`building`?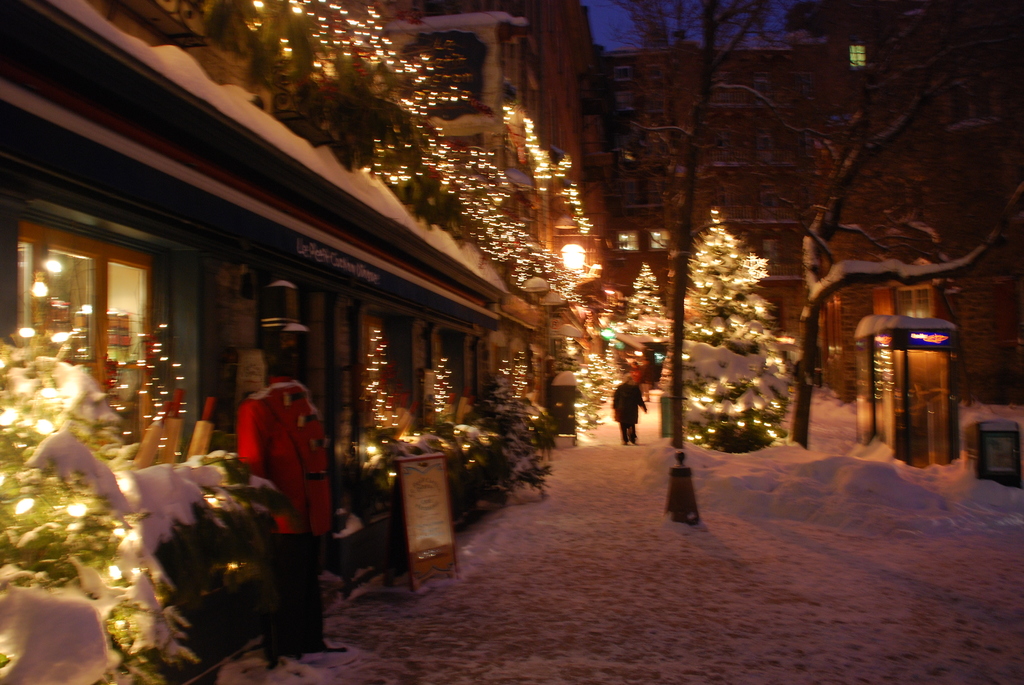
bbox=[0, 2, 1023, 684]
